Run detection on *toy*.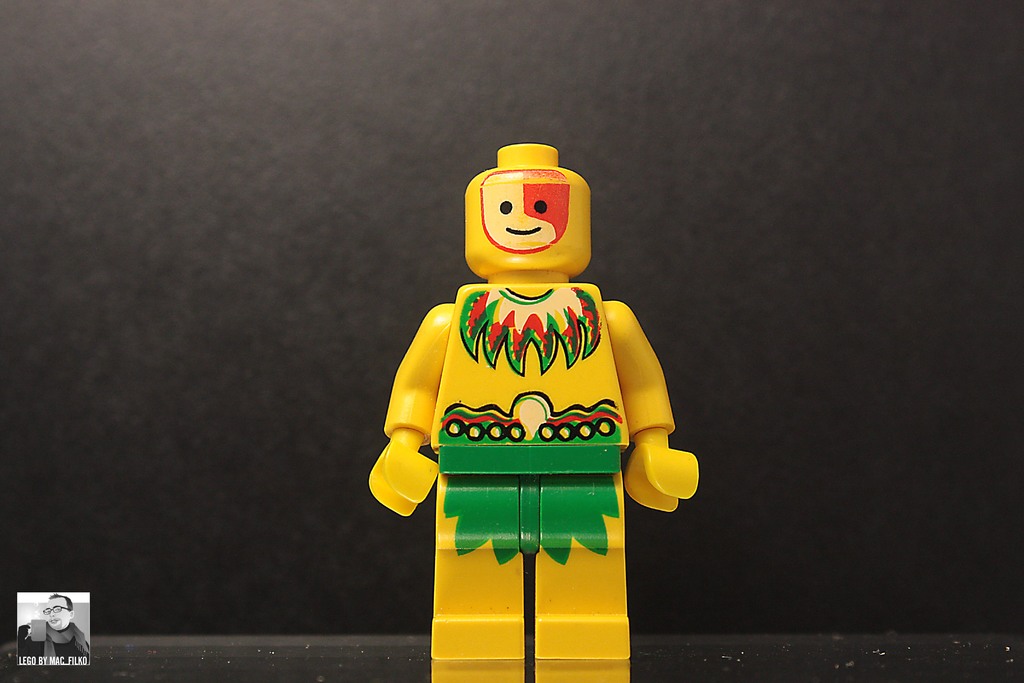
Result: bbox=(367, 151, 698, 593).
